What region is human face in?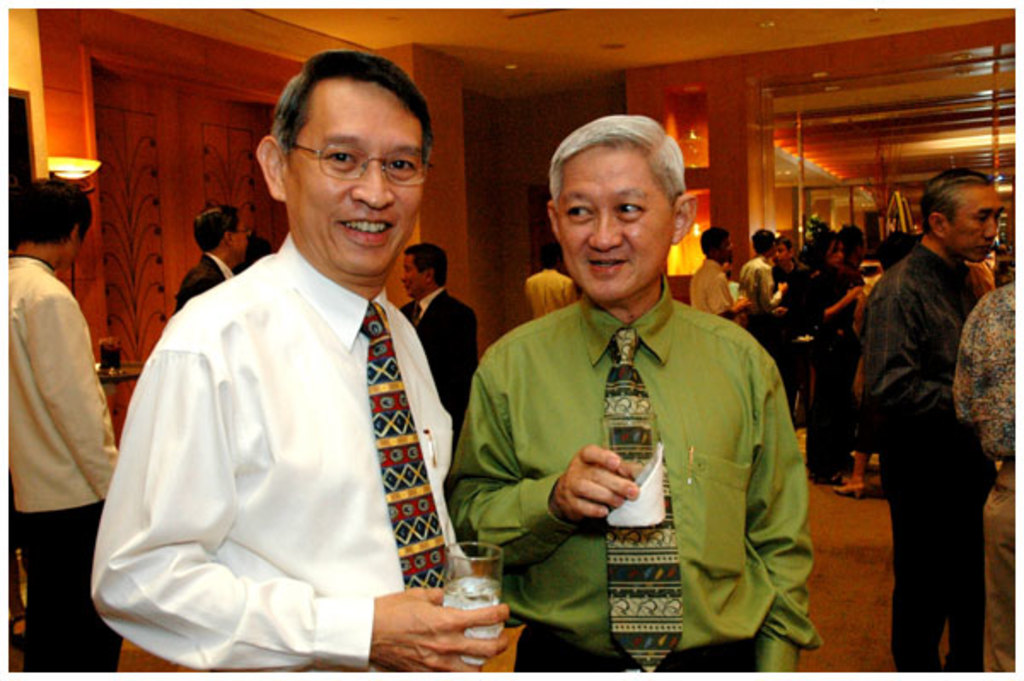
401,251,423,292.
